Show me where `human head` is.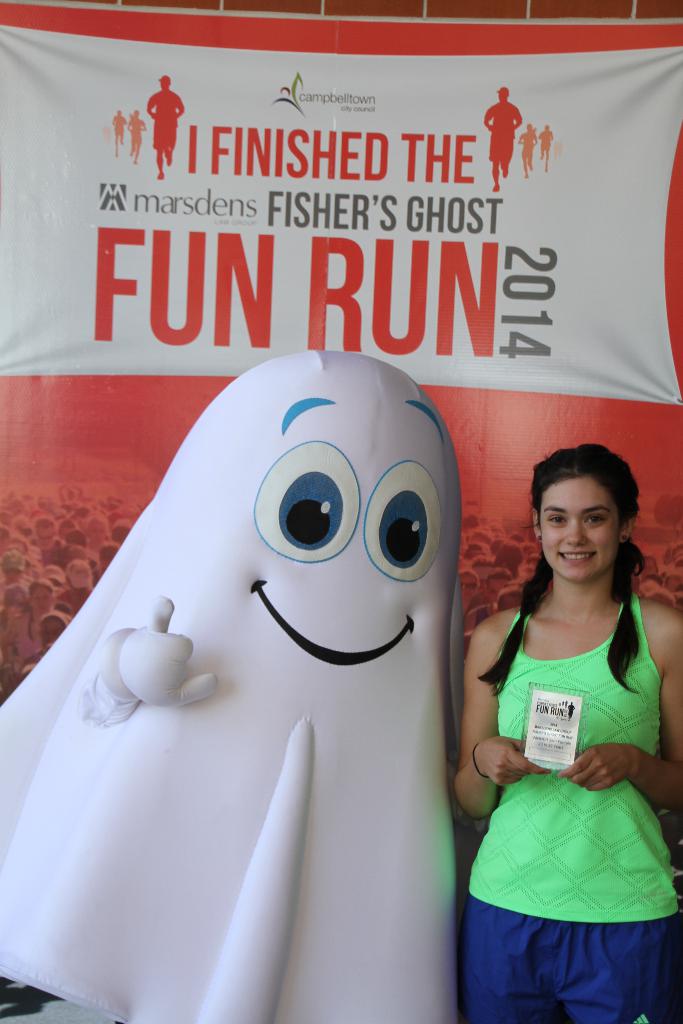
`human head` is at pyautogui.locateOnScreen(160, 74, 172, 90).
